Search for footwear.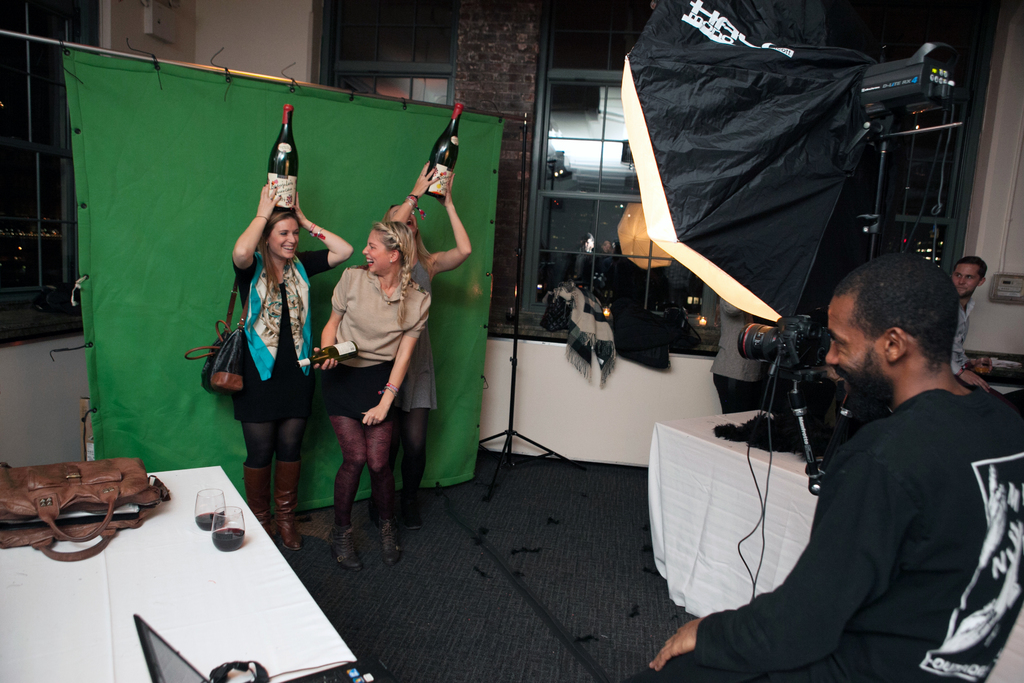
Found at bbox=[381, 519, 403, 564].
